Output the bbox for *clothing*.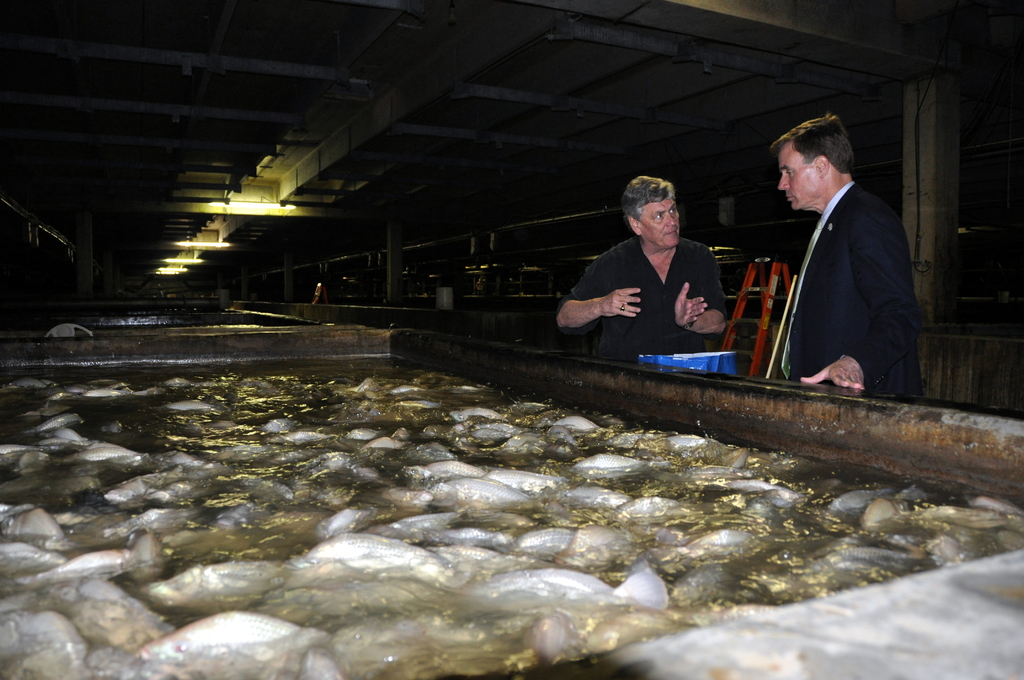
region(758, 158, 926, 389).
